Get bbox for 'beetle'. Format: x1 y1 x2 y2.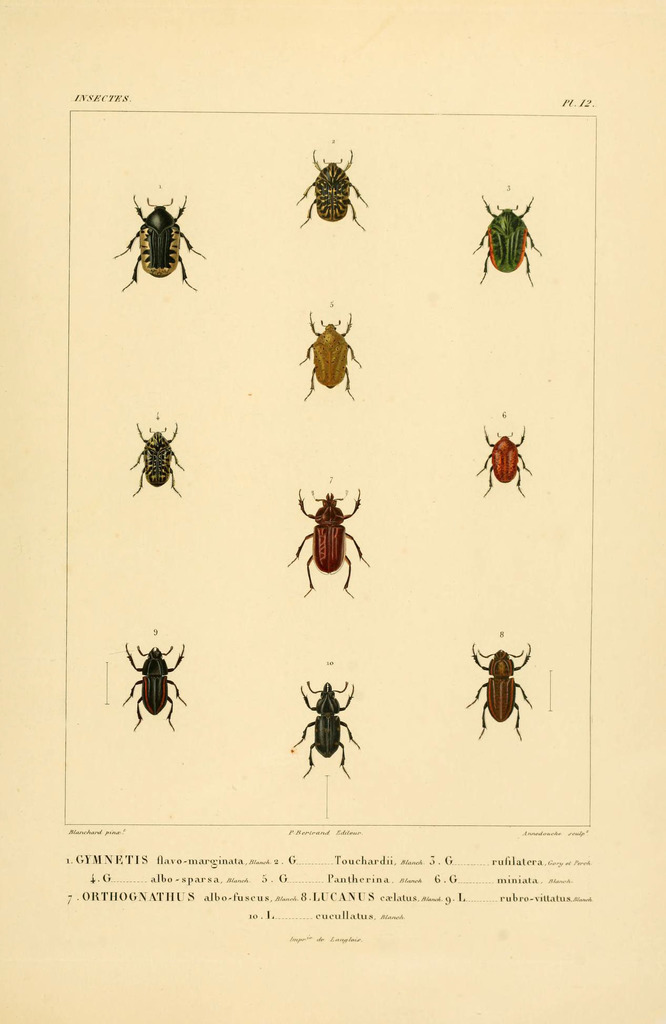
283 692 355 780.
